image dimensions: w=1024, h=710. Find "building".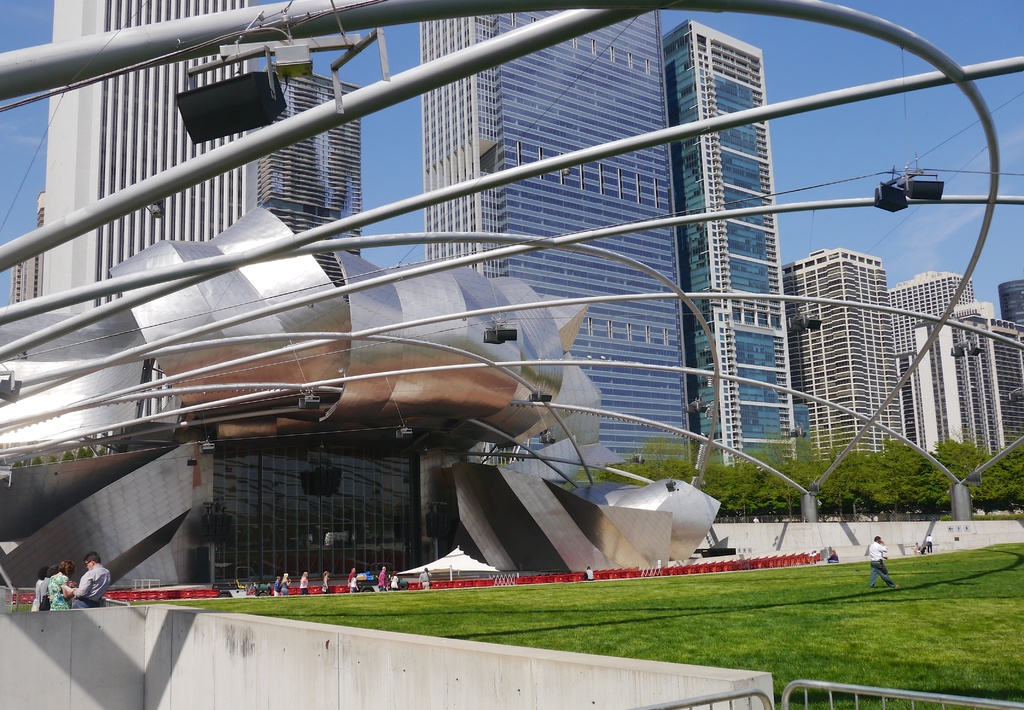
locate(883, 277, 975, 453).
